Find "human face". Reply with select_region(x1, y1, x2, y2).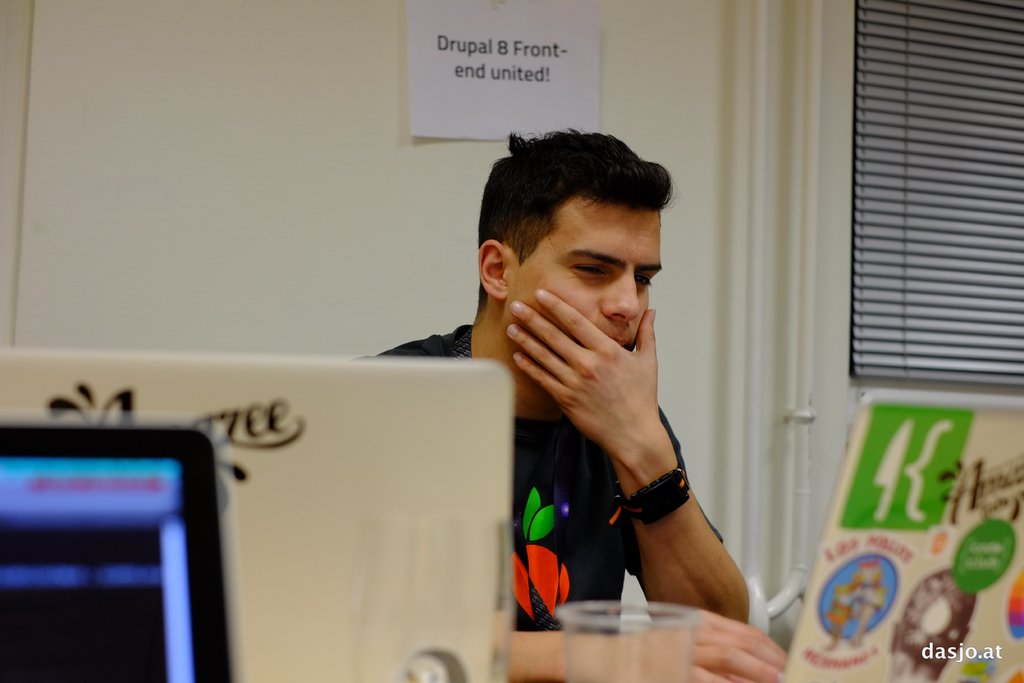
select_region(855, 559, 890, 586).
